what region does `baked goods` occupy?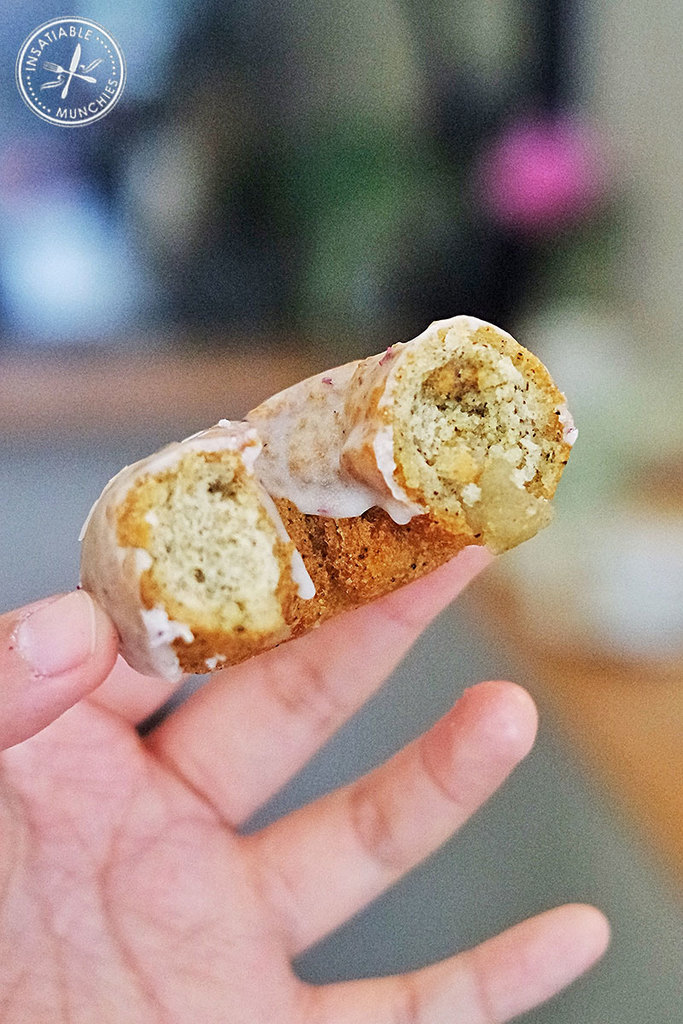
{"x1": 72, "y1": 306, "x2": 576, "y2": 681}.
